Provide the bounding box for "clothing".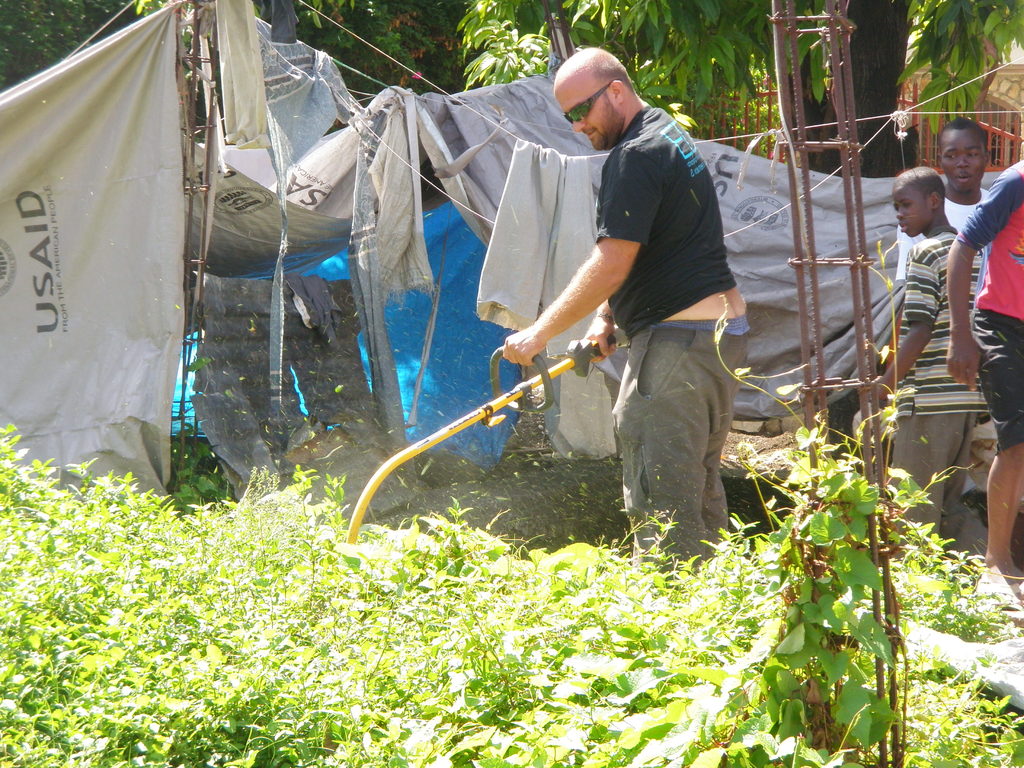
crop(887, 219, 984, 528).
